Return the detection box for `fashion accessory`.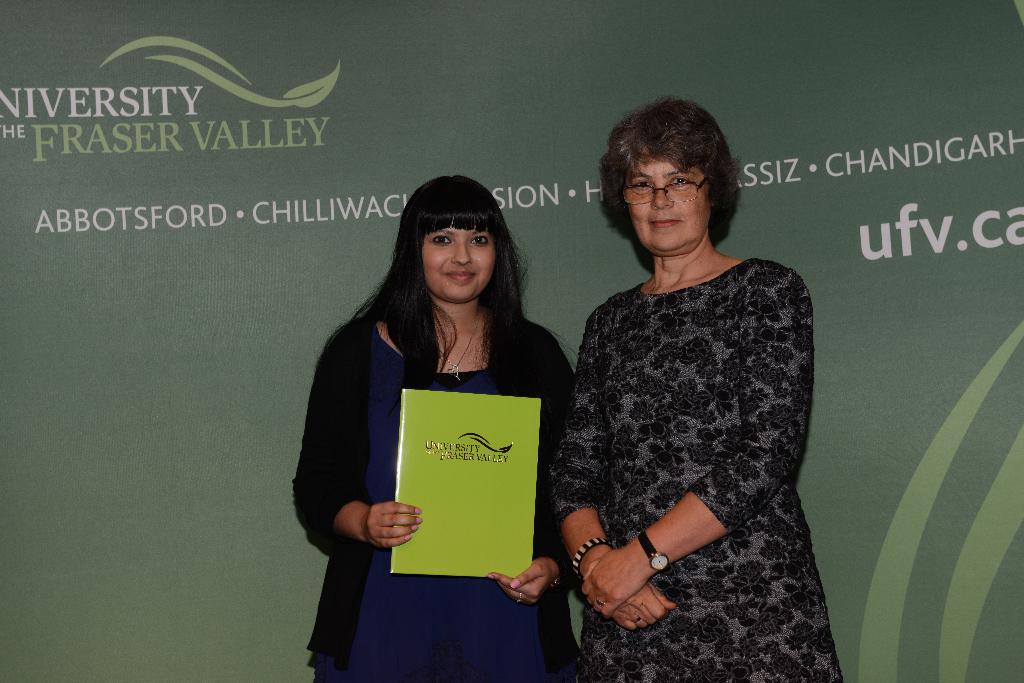
[left=566, top=539, right=605, bottom=575].
